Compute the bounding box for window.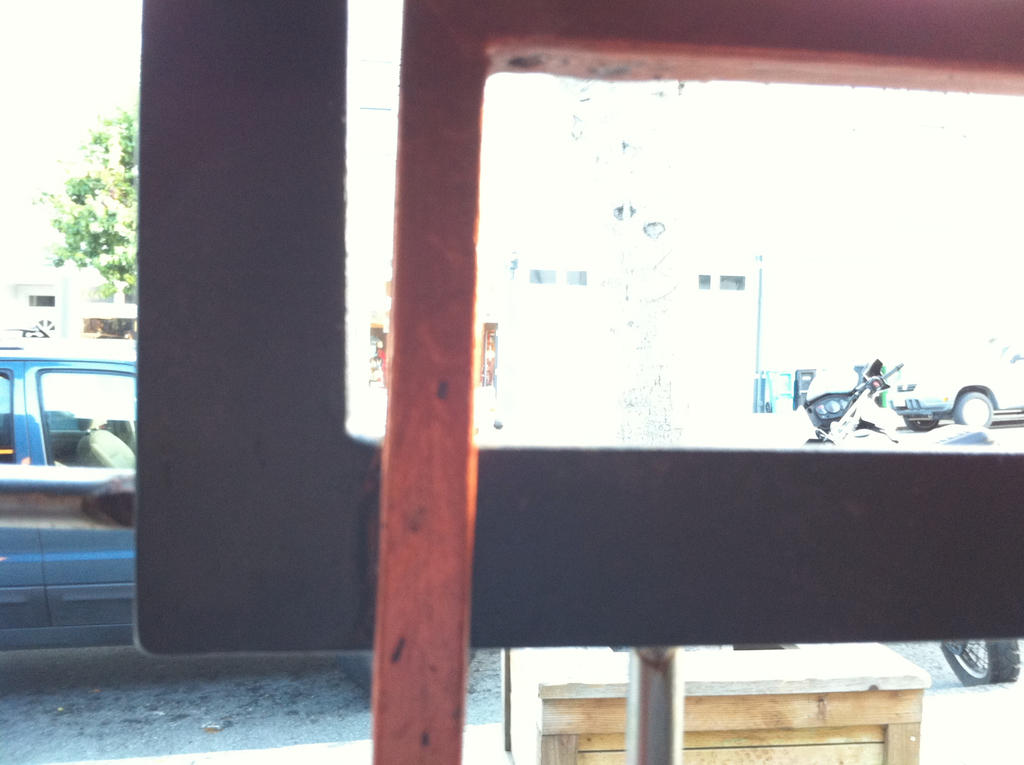
26/294/57/307.
